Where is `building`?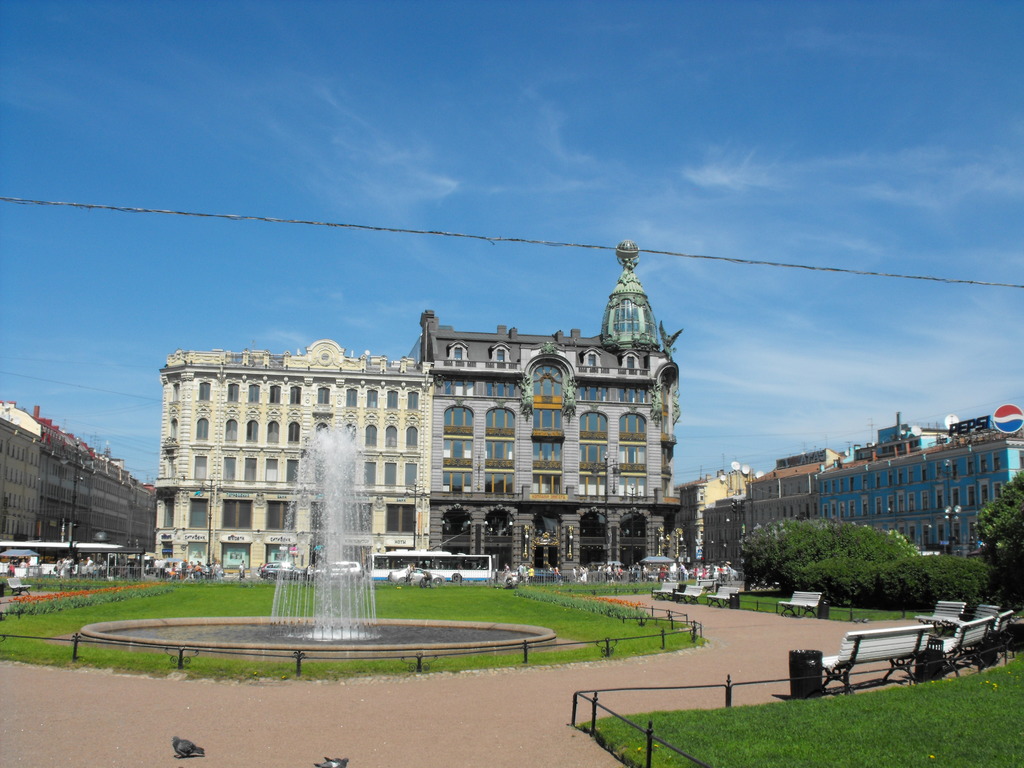
box=[415, 246, 684, 579].
